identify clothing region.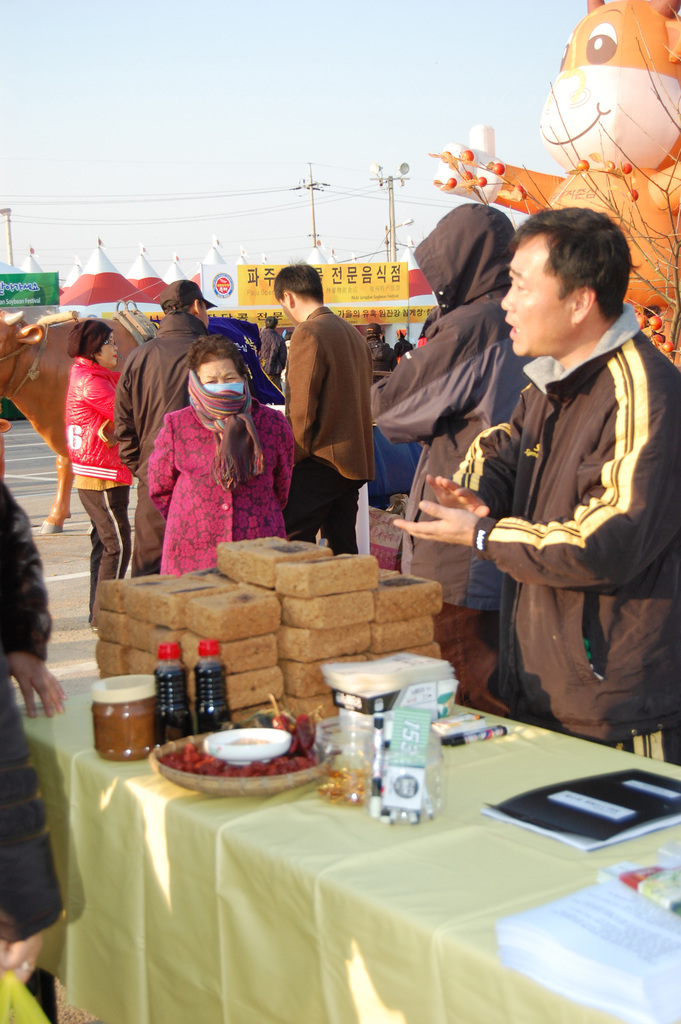
Region: 480, 323, 678, 772.
